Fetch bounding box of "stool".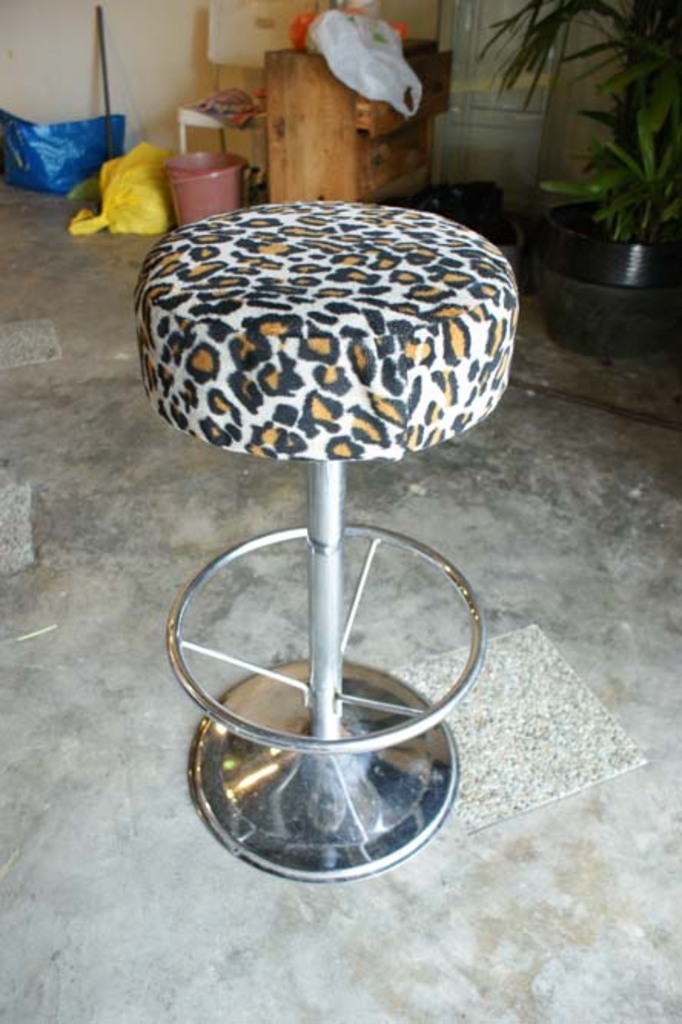
Bbox: 134/190/516/884.
